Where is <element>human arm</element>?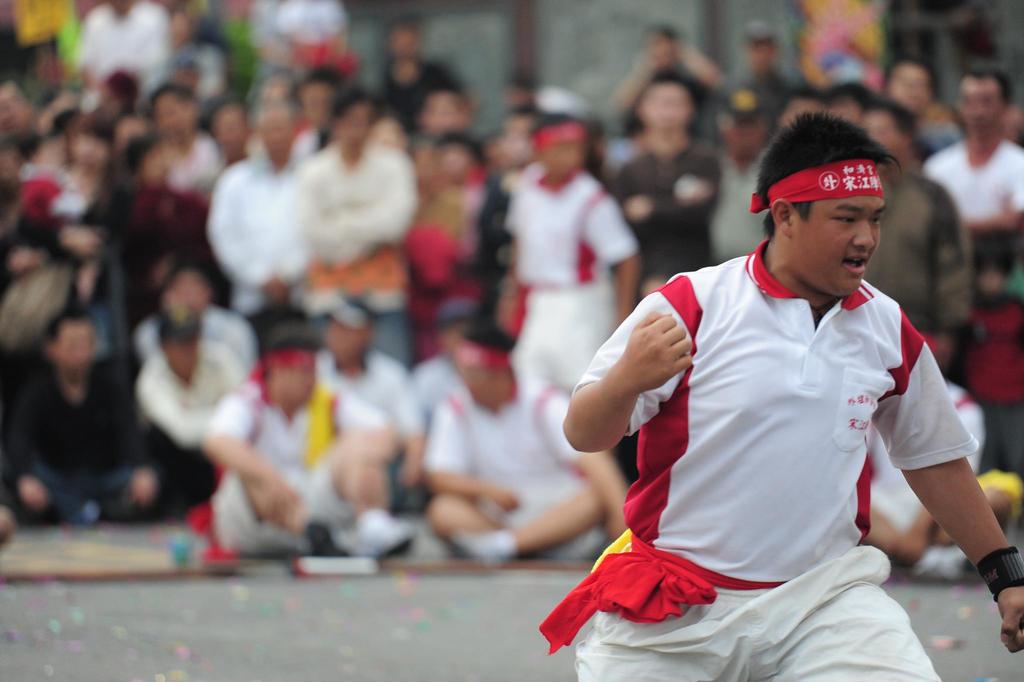
[541, 385, 630, 538].
